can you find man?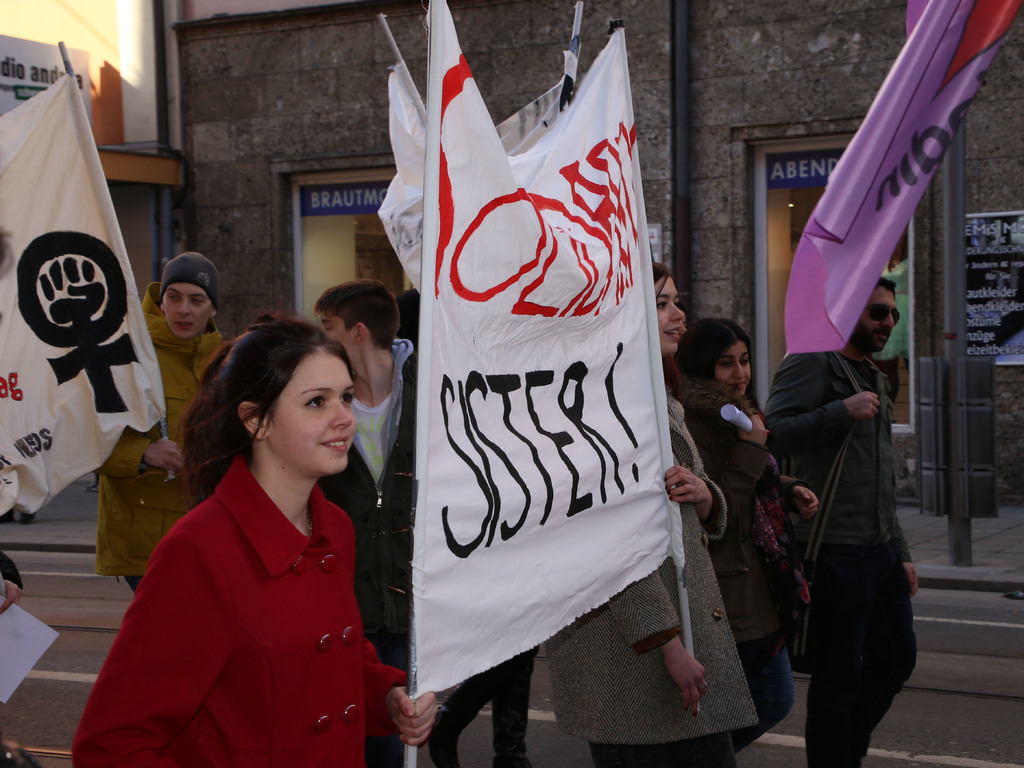
Yes, bounding box: crop(88, 250, 229, 596).
